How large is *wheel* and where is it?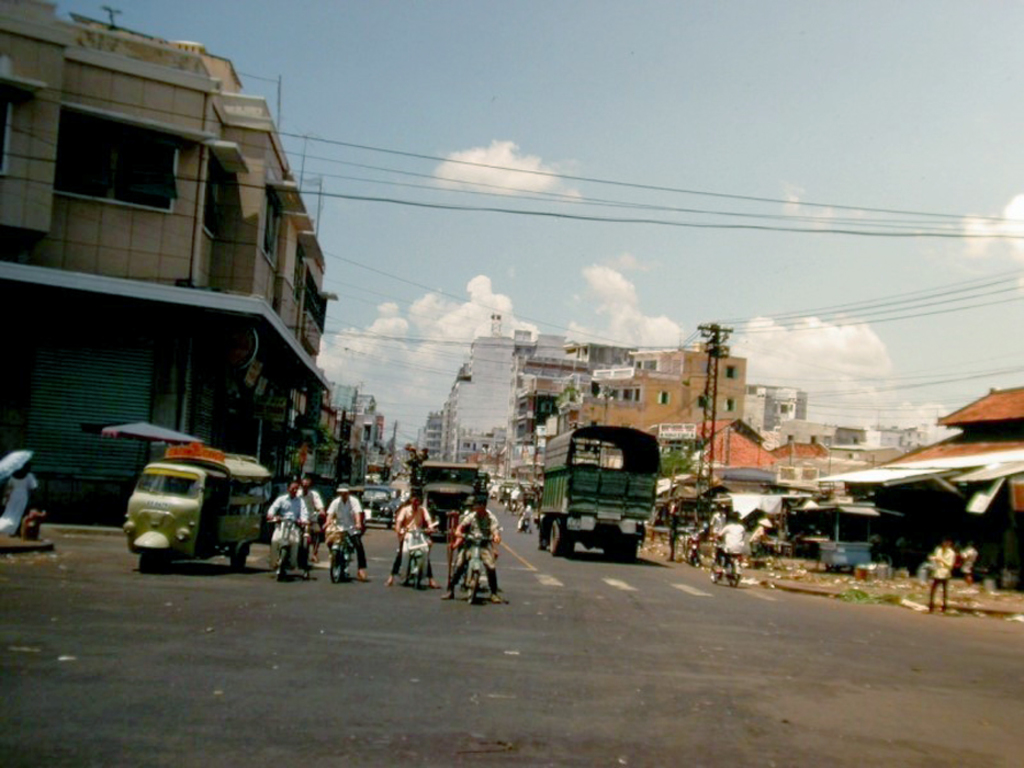
Bounding box: rect(233, 546, 250, 571).
